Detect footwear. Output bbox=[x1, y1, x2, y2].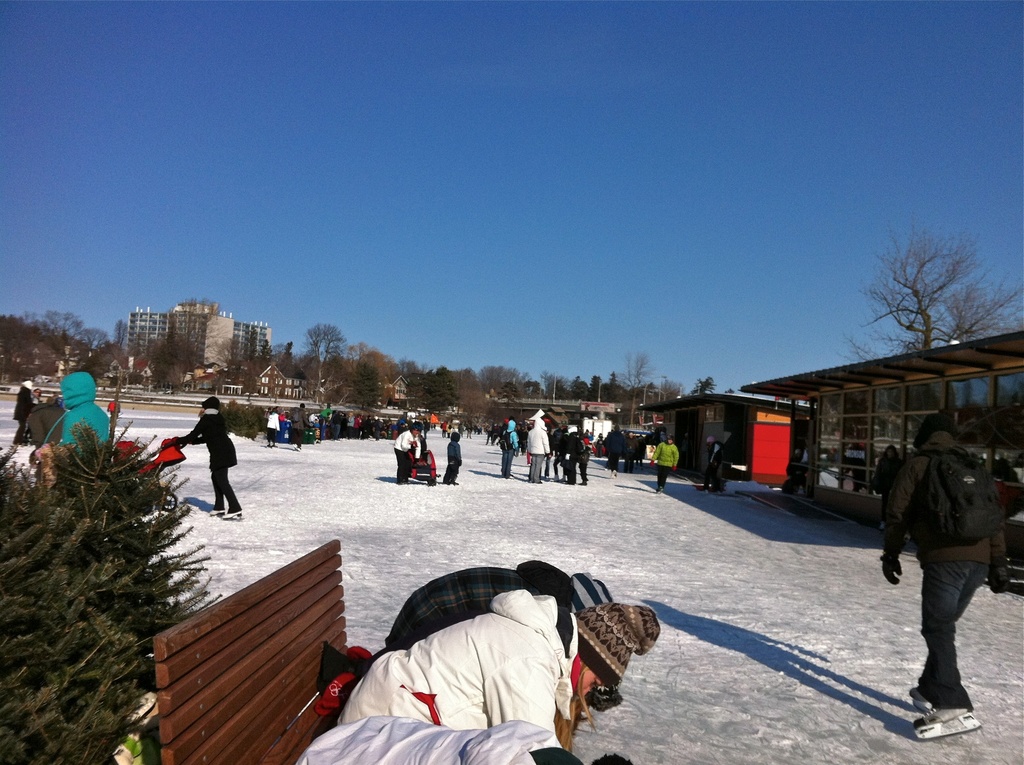
bbox=[221, 511, 239, 519].
